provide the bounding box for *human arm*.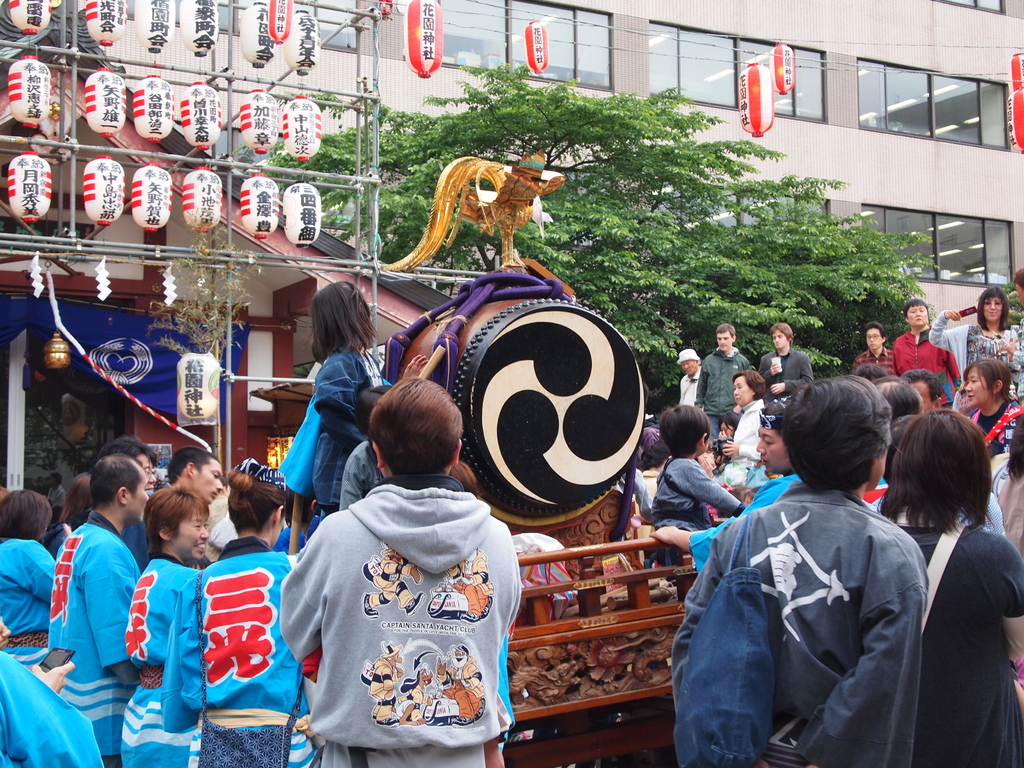
rect(691, 358, 714, 408).
